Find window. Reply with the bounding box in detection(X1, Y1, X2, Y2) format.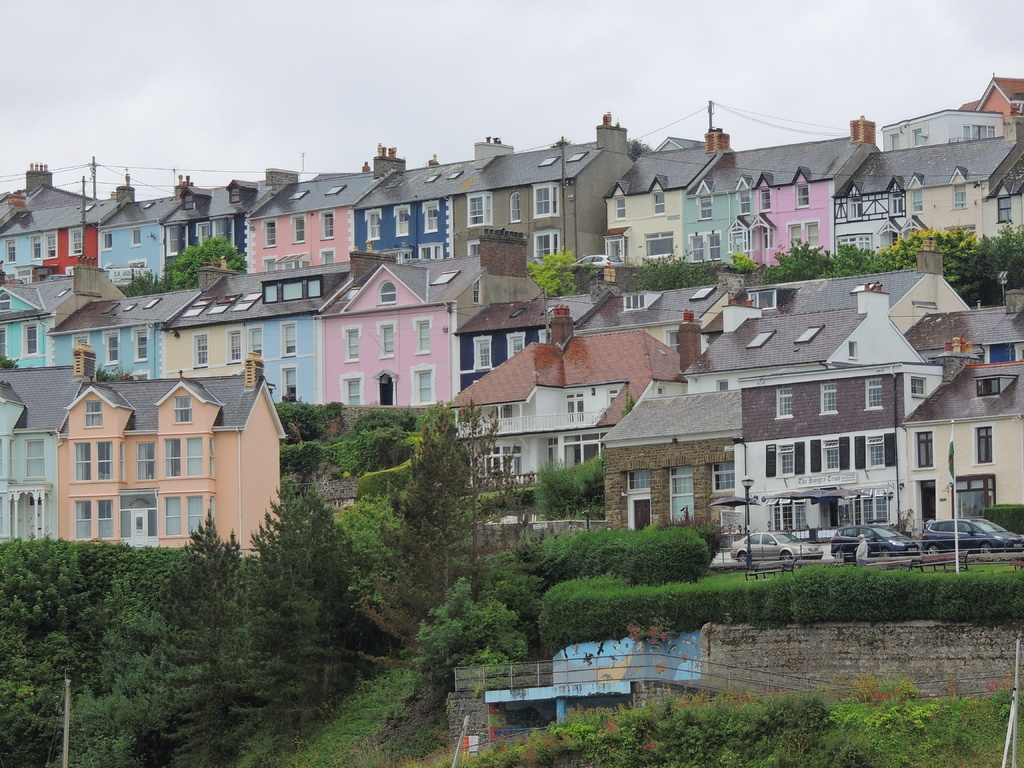
detection(4, 240, 16, 262).
